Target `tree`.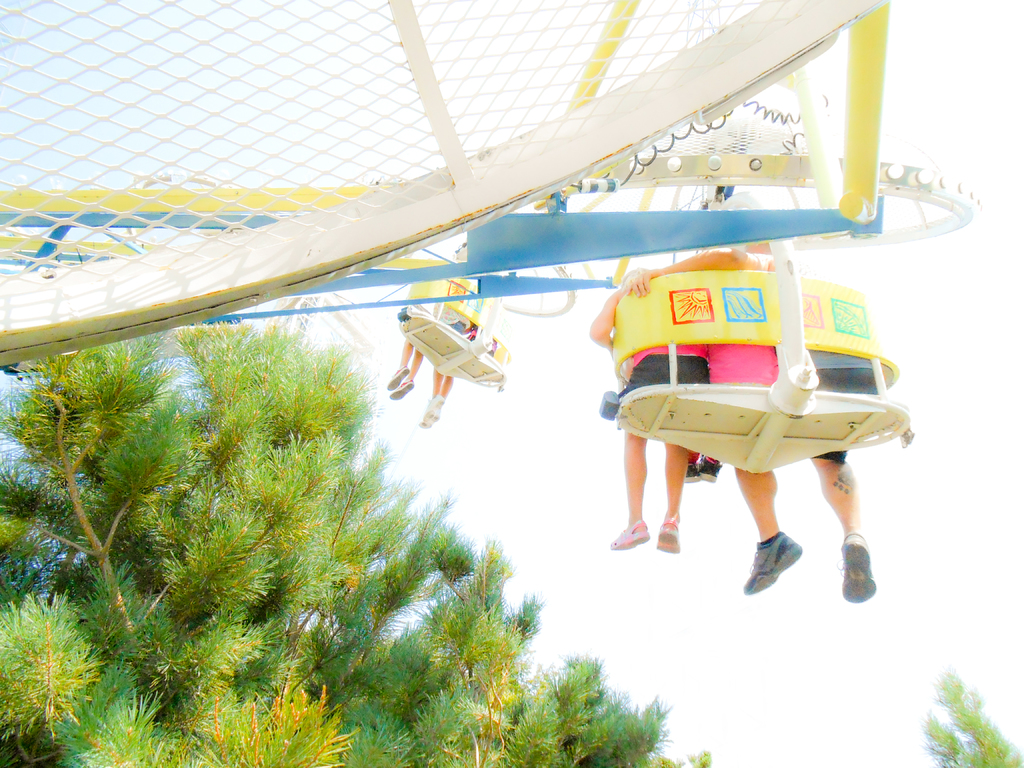
Target region: <bbox>0, 320, 714, 766</bbox>.
